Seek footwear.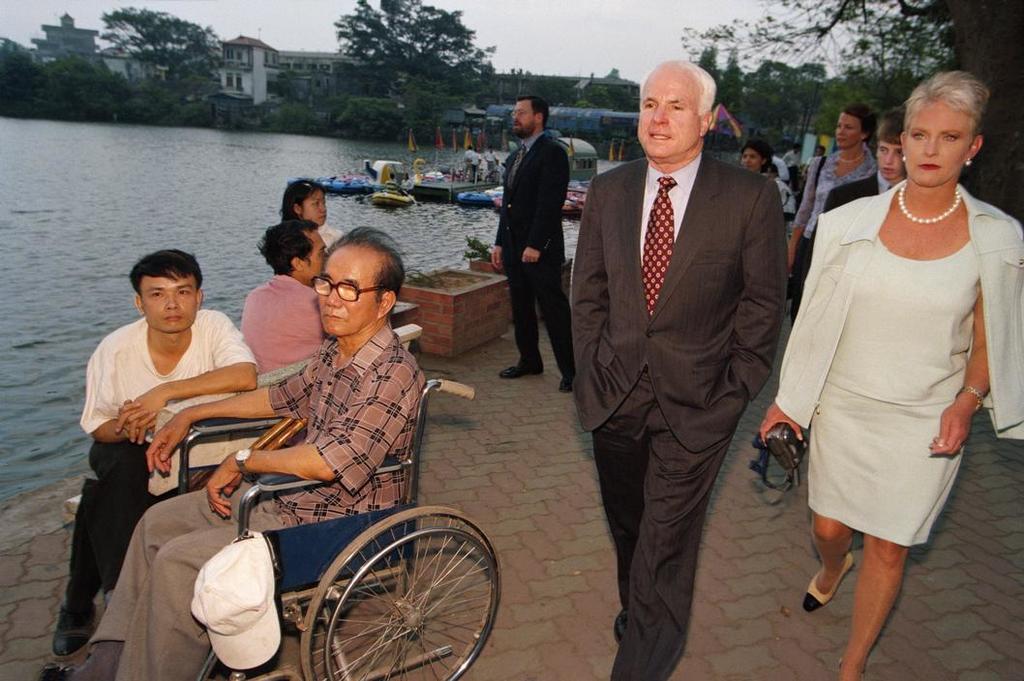
(50, 593, 100, 662).
